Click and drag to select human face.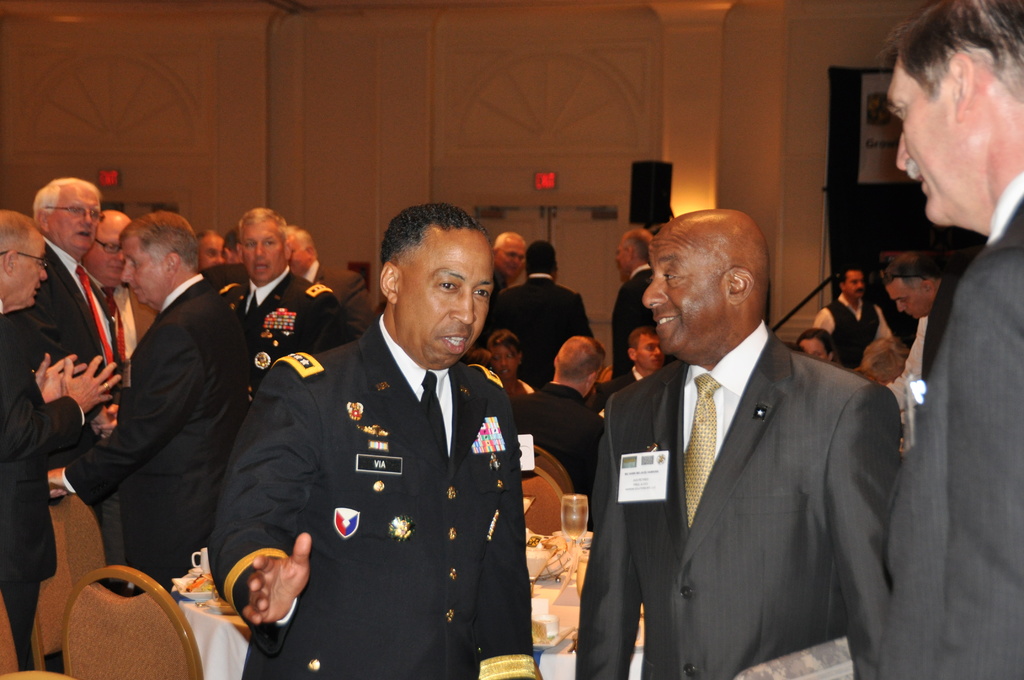
Selection: bbox=(85, 219, 129, 284).
